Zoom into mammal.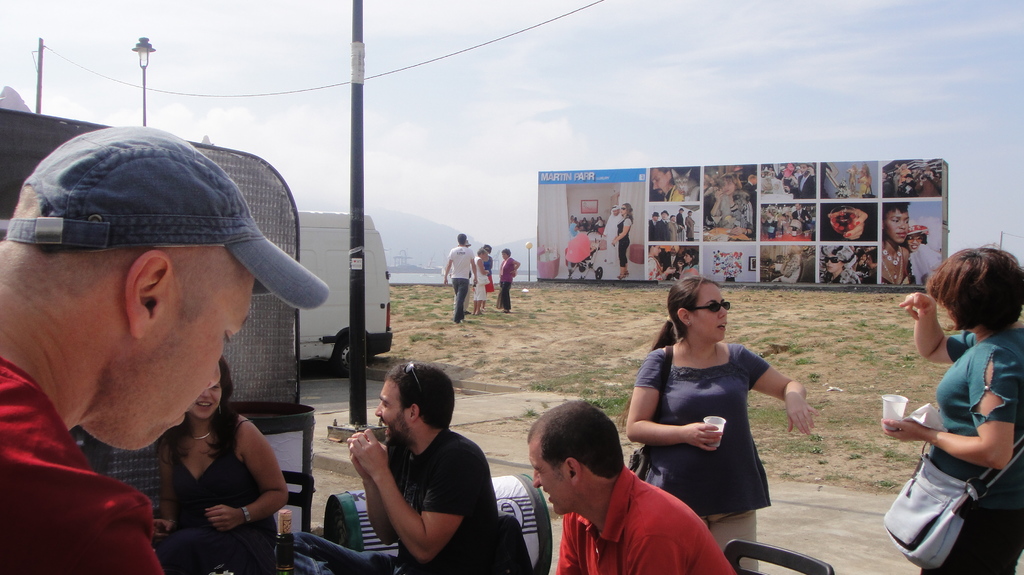
Zoom target: bbox=(671, 167, 702, 203).
